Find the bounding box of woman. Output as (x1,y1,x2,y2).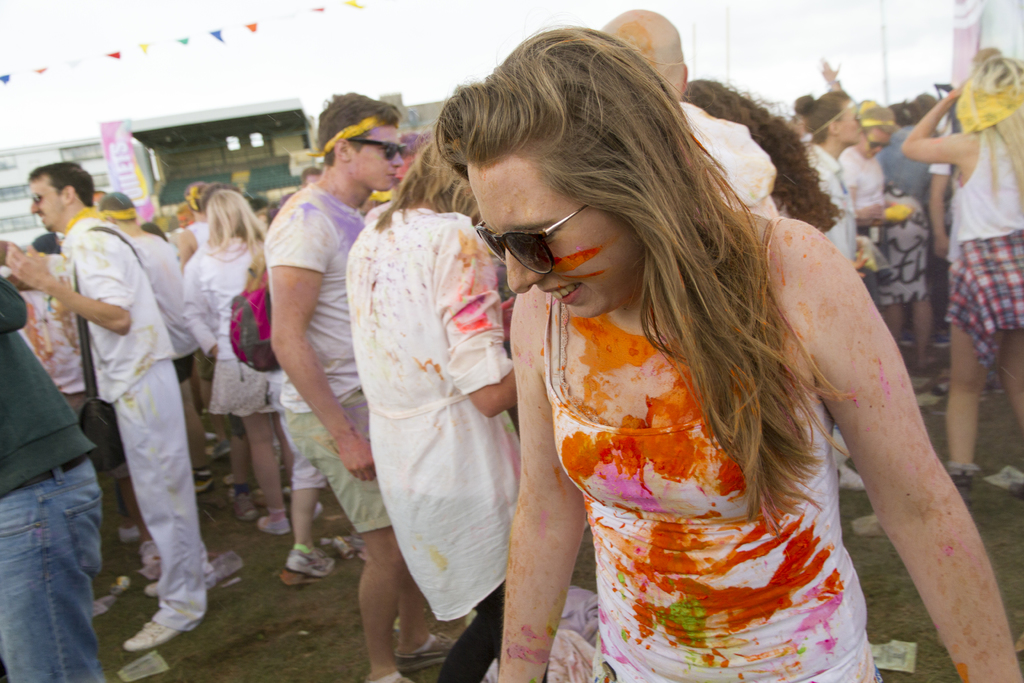
(182,189,328,536).
